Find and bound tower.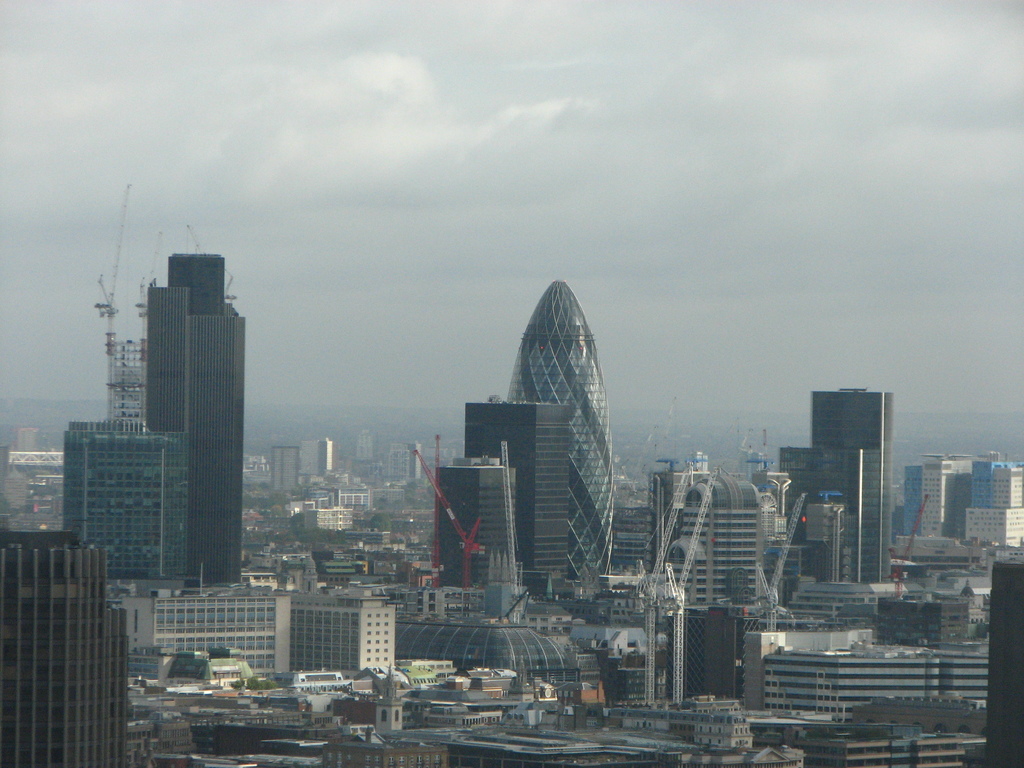
Bound: 806/381/894/582.
